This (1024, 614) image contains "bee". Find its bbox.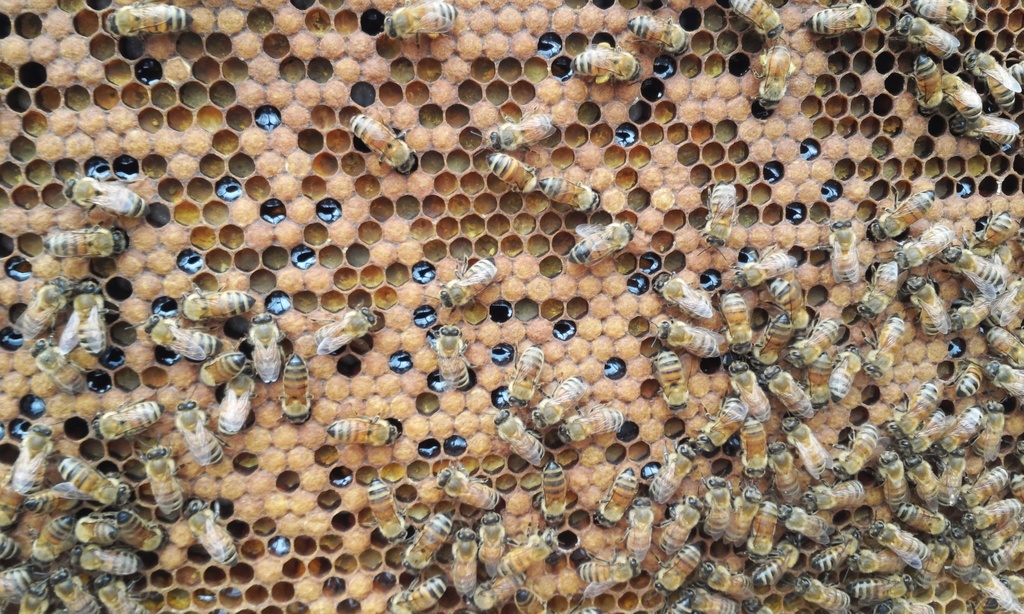
<box>730,417,767,483</box>.
